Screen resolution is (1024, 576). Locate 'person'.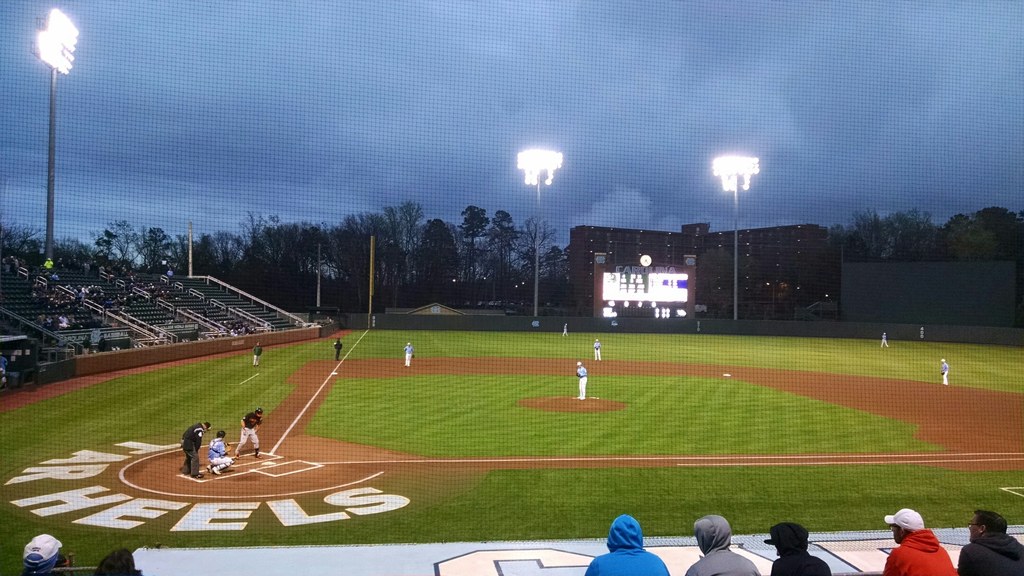
crop(400, 343, 413, 369).
